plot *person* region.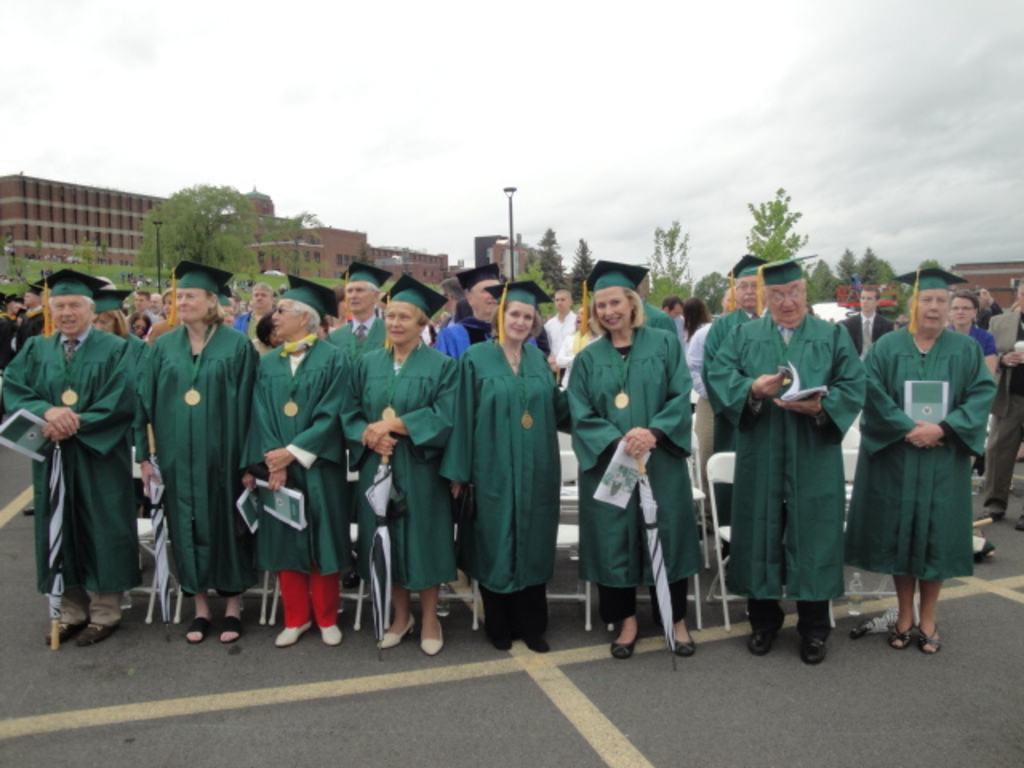
Plotted at l=942, t=293, r=1002, b=533.
